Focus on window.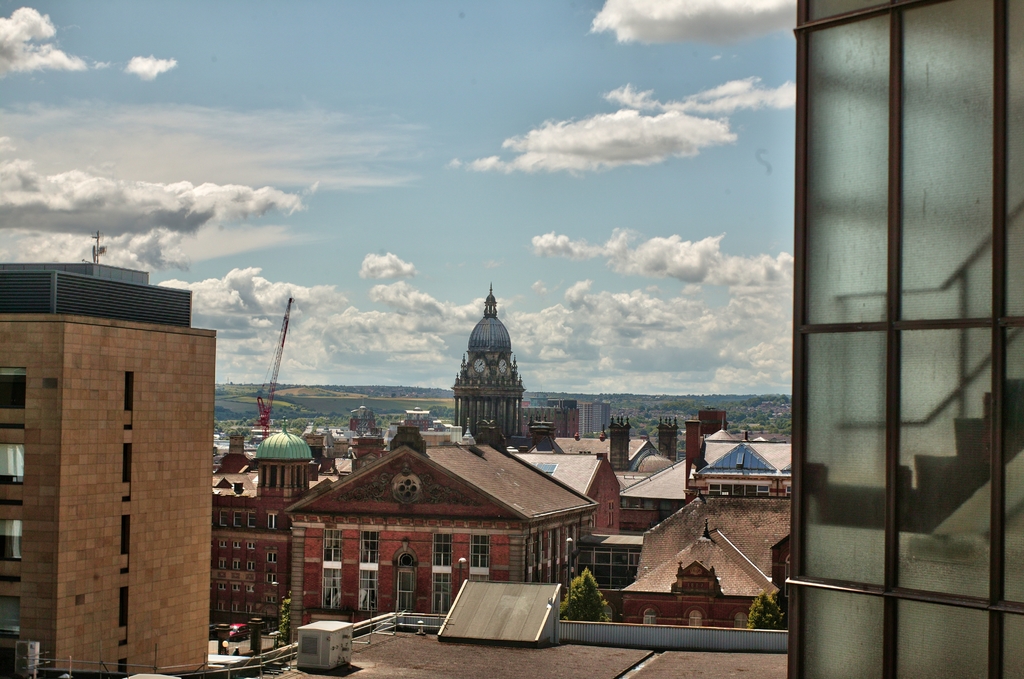
Focused at (358, 529, 376, 565).
